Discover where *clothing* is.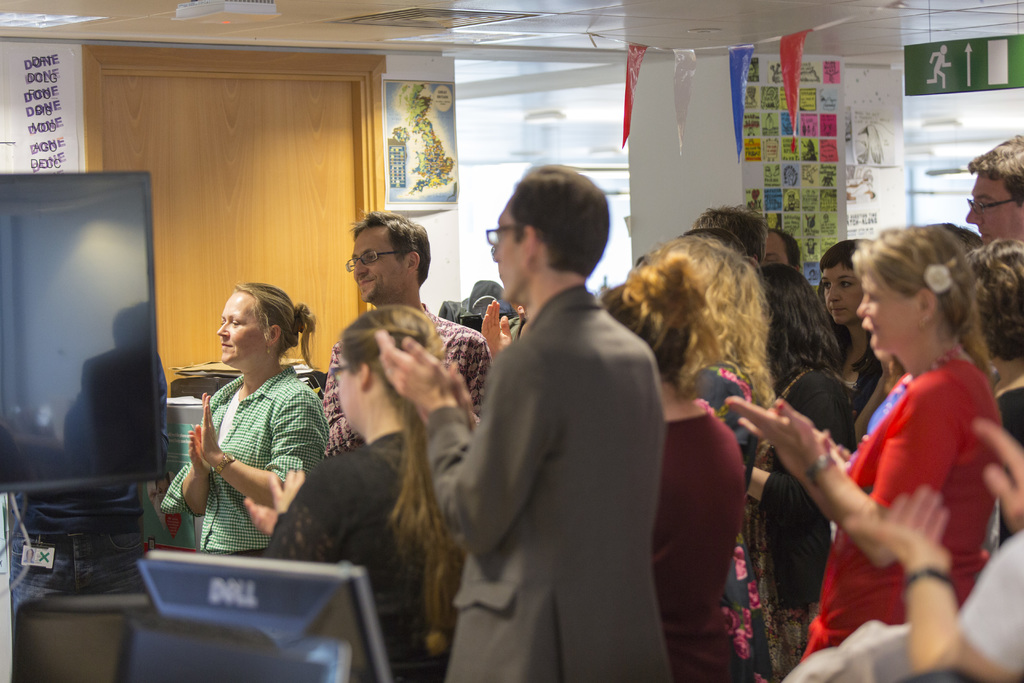
Discovered at x1=316, y1=294, x2=492, y2=456.
